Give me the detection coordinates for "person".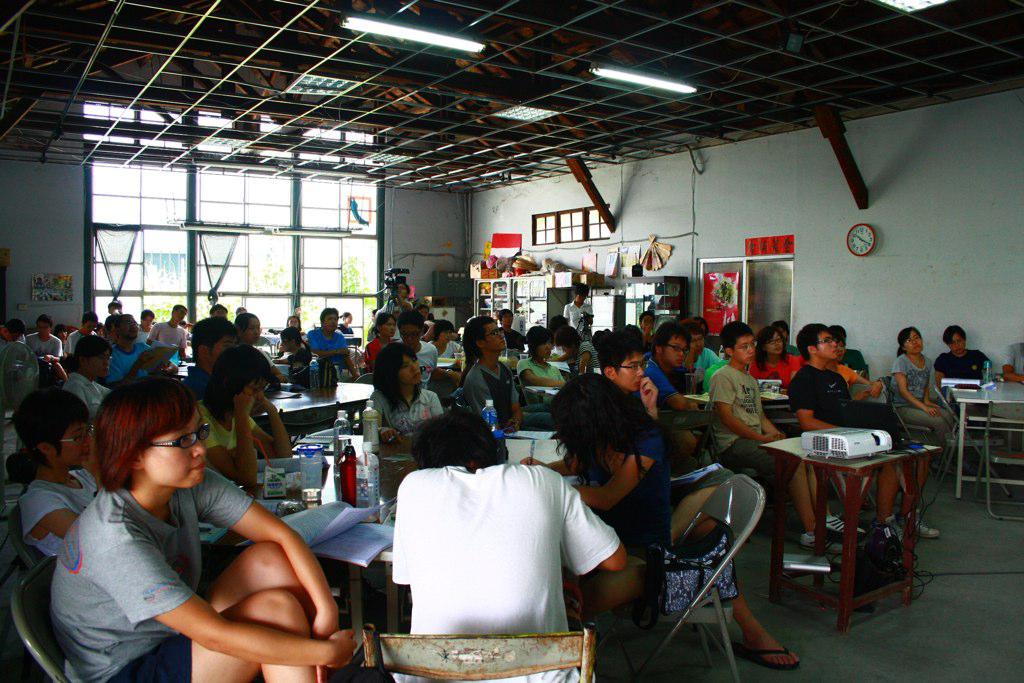
bbox=(181, 320, 239, 360).
